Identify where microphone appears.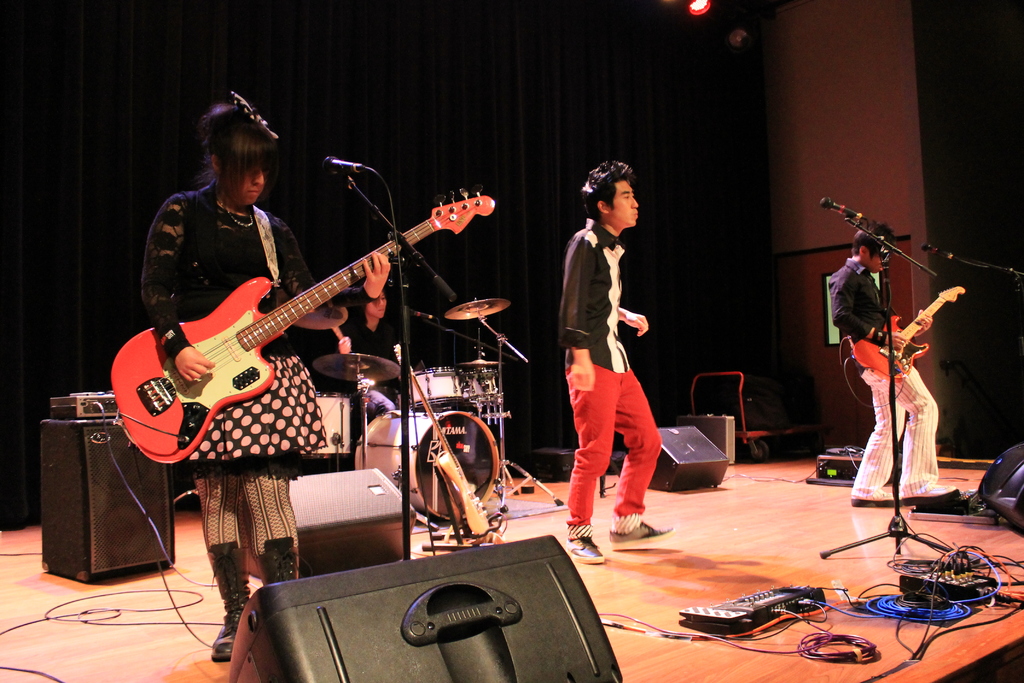
Appears at 922/240/955/261.
